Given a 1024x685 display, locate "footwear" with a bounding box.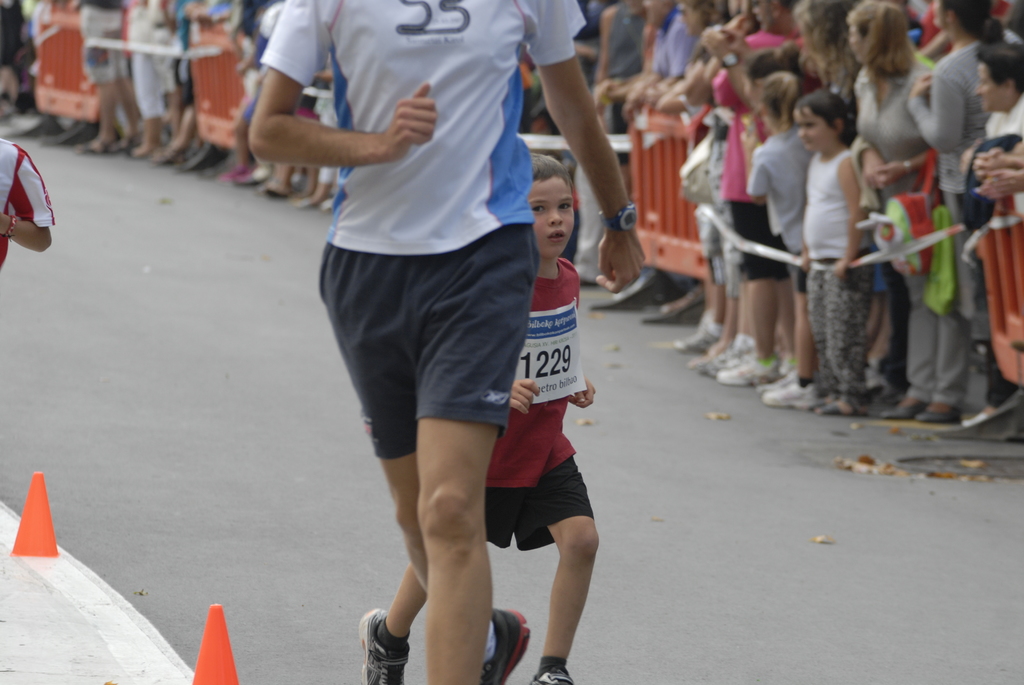
Located: l=820, t=386, r=860, b=415.
